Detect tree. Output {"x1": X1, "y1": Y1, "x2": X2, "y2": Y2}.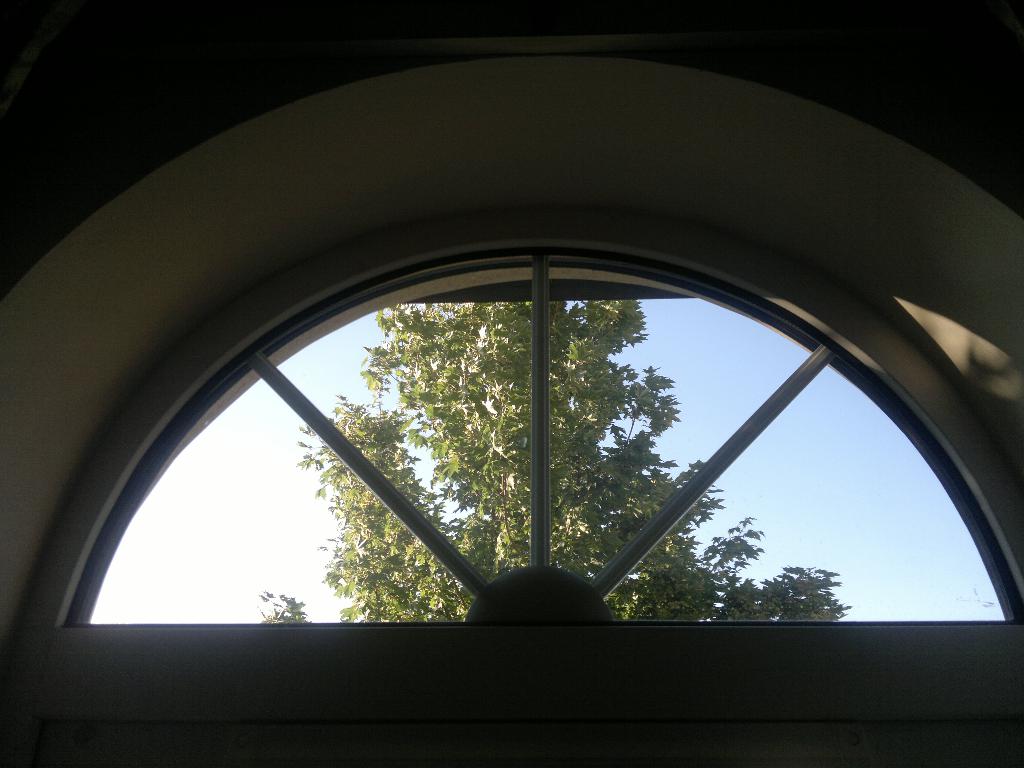
{"x1": 256, "y1": 300, "x2": 844, "y2": 620}.
